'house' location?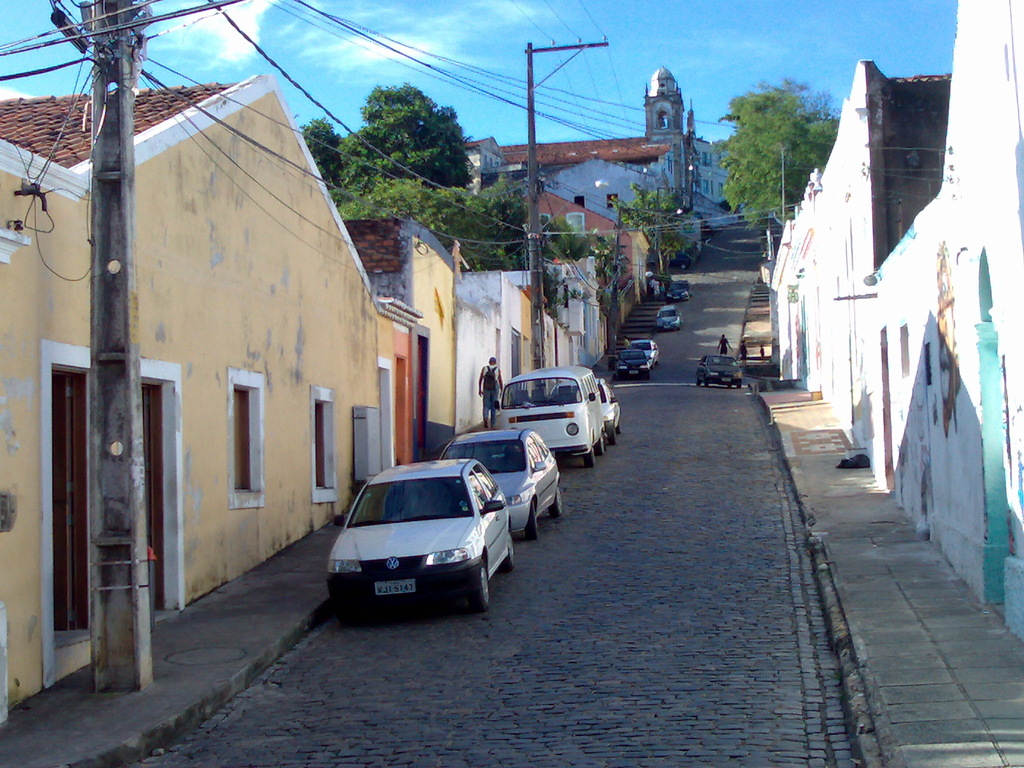
bbox=[727, 167, 760, 227]
